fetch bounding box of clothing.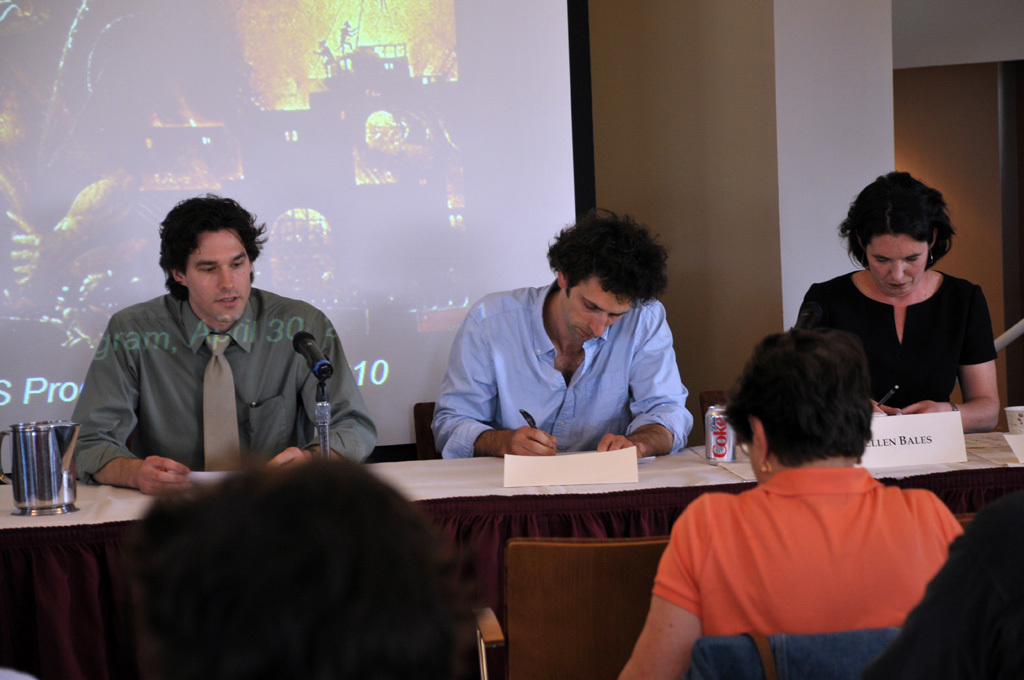
Bbox: bbox=(73, 282, 381, 494).
